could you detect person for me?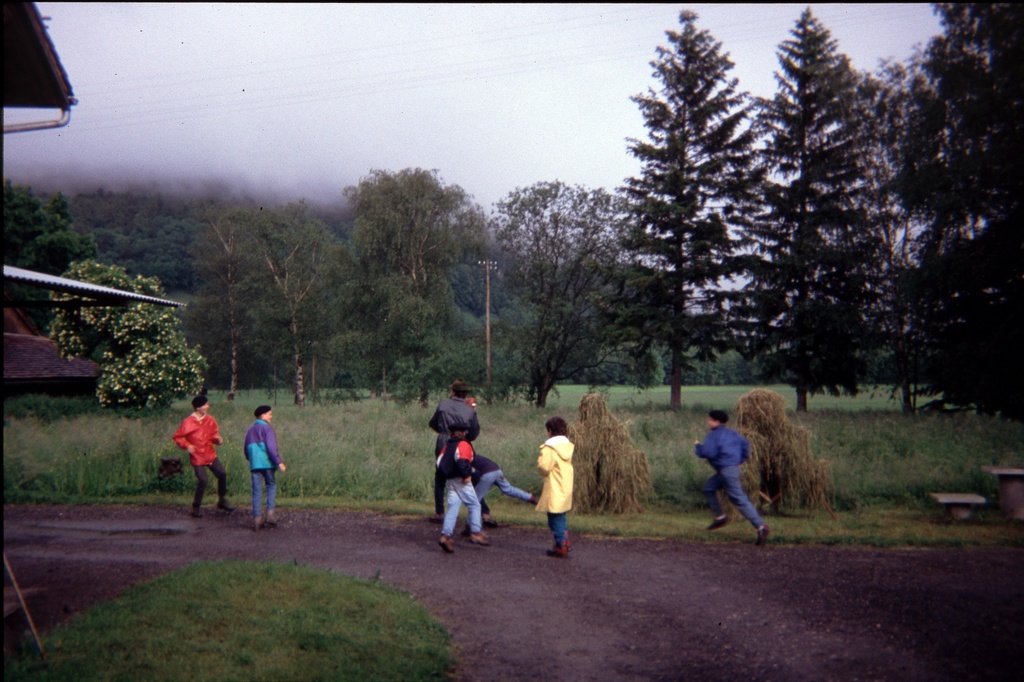
Detection result: left=434, top=422, right=484, bottom=550.
